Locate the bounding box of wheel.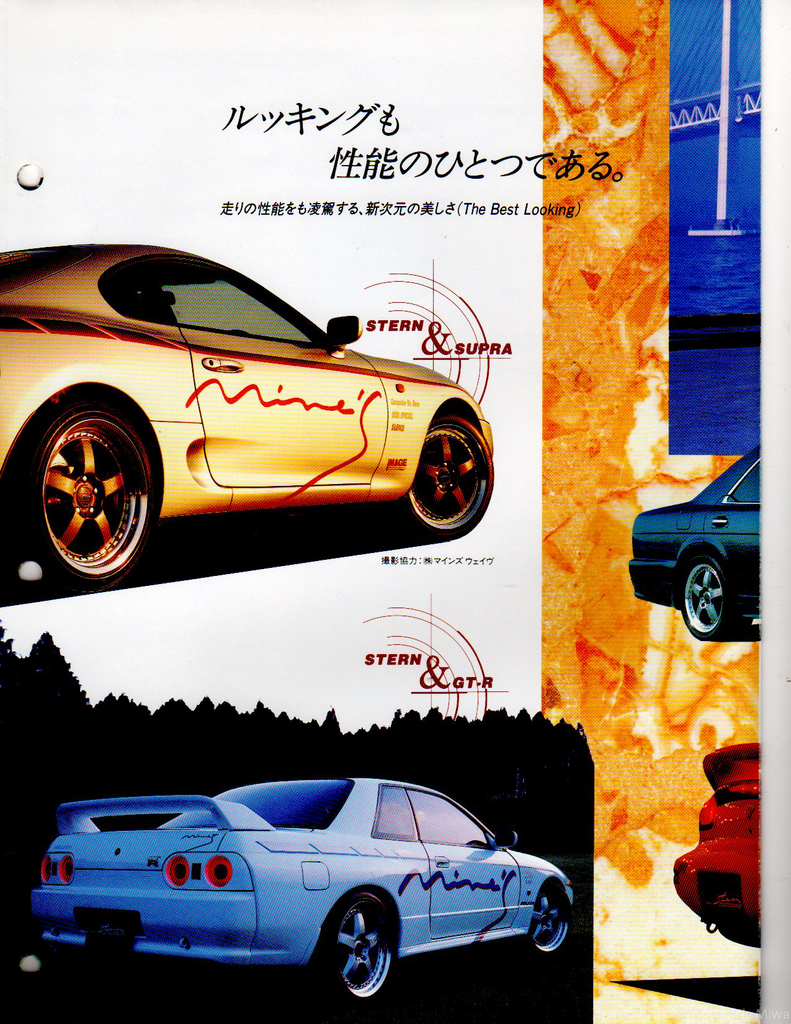
Bounding box: crop(317, 888, 401, 1002).
